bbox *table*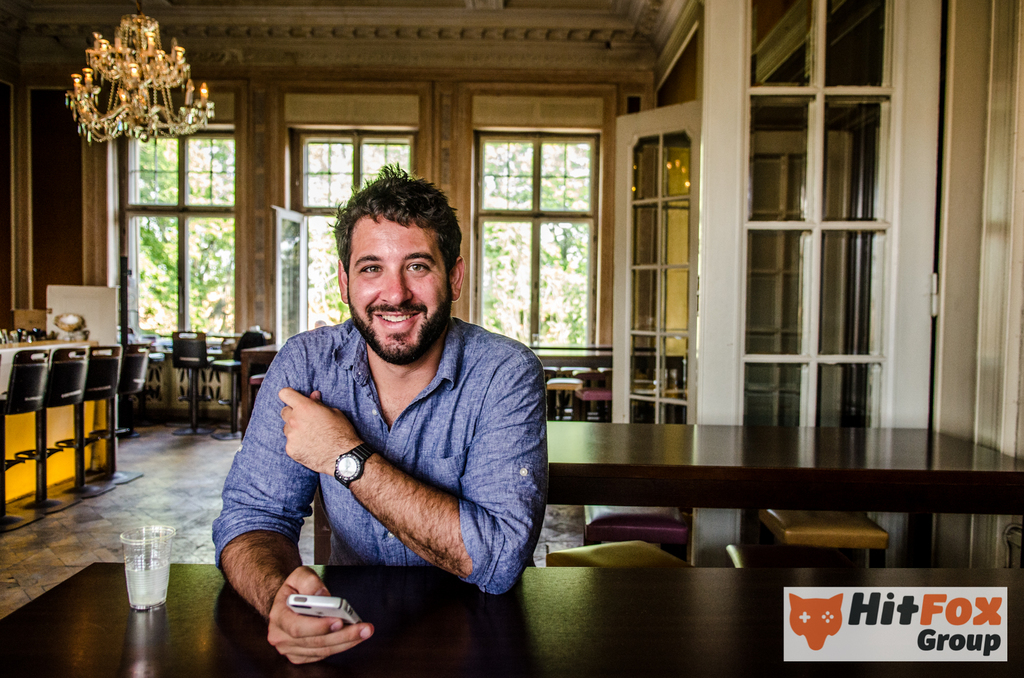
<bbox>0, 559, 1023, 677</bbox>
